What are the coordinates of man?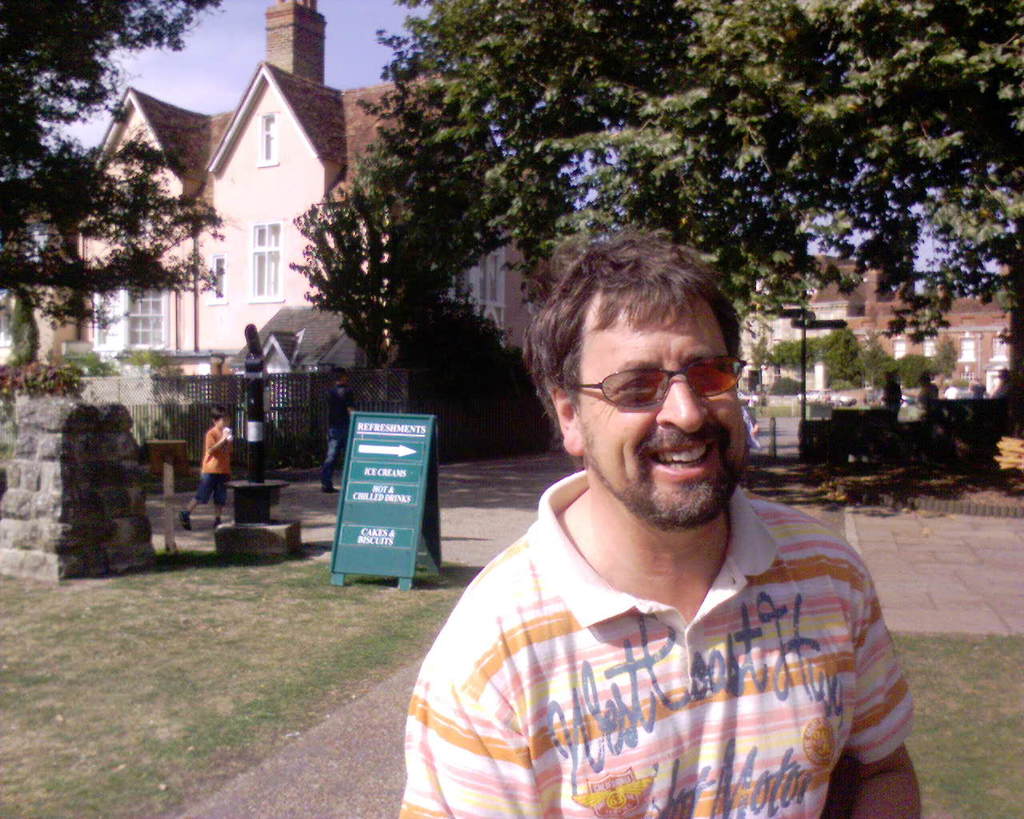
box(394, 229, 929, 818).
